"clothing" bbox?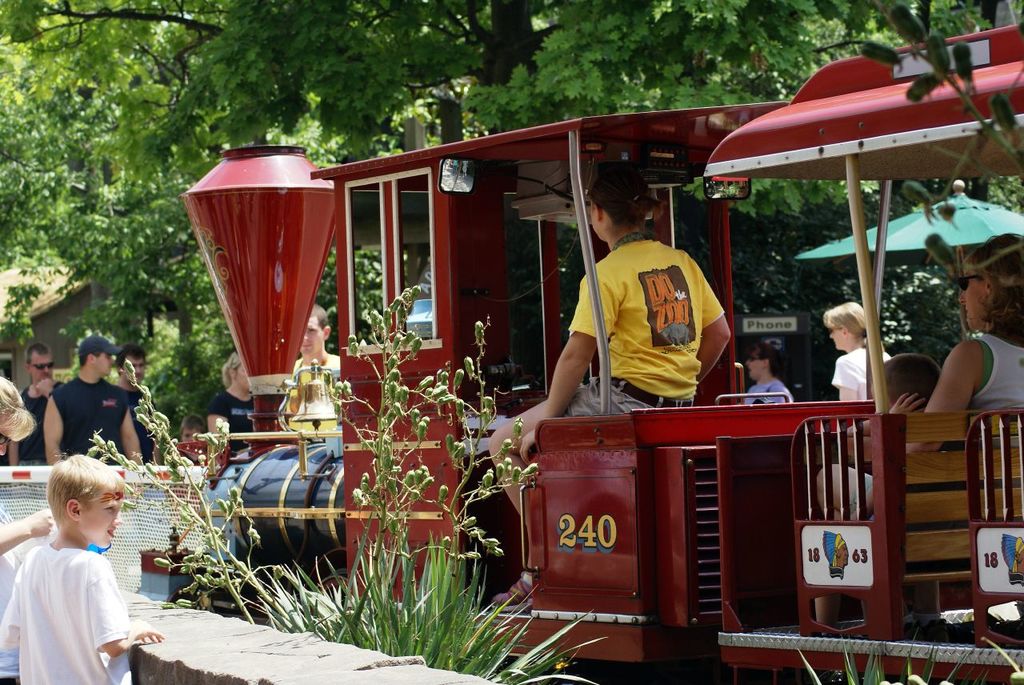
[left=0, top=534, right=134, bottom=684]
